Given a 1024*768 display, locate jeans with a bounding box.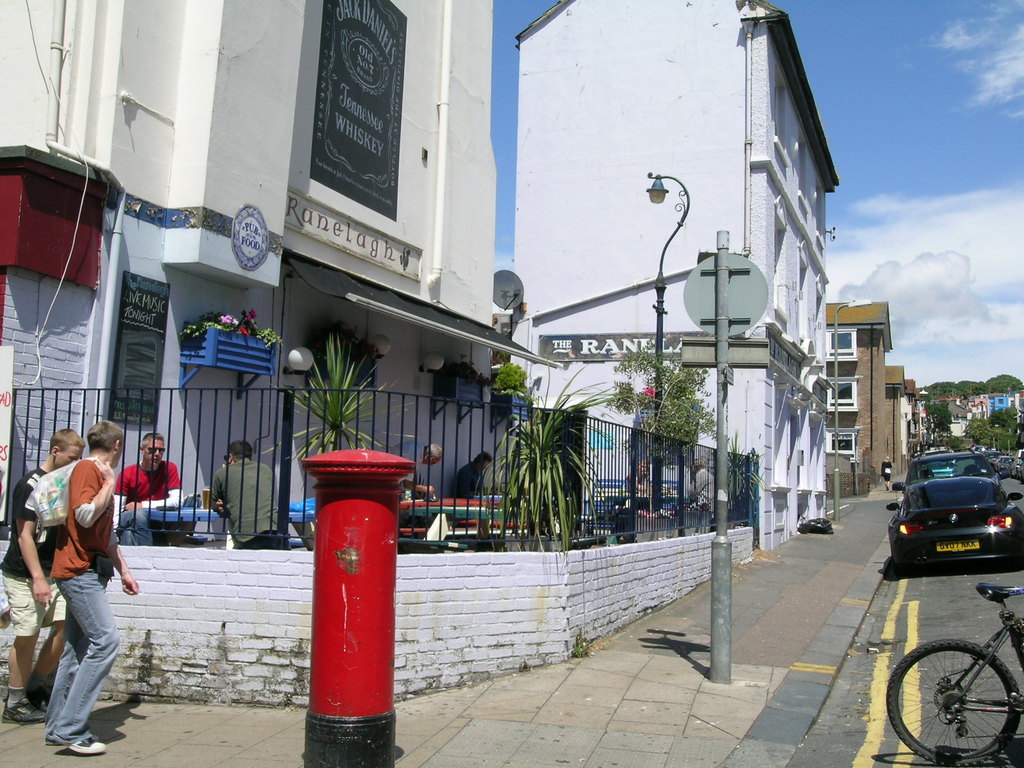
Located: box(3, 573, 71, 641).
